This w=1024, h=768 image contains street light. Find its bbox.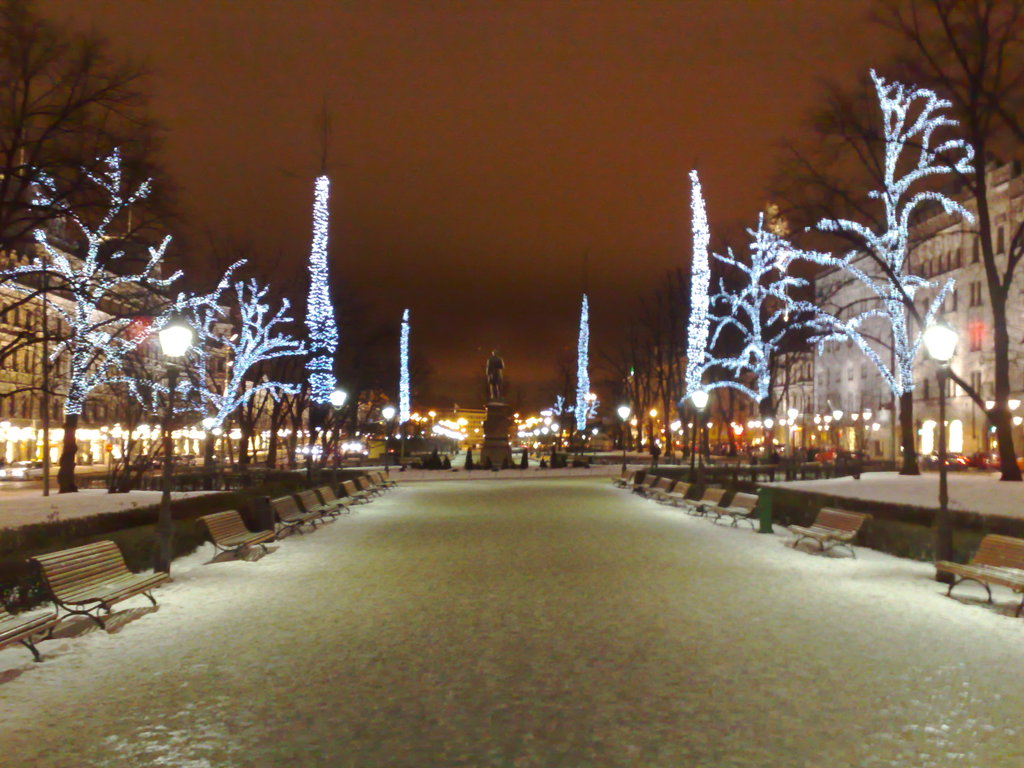
321/387/345/473.
